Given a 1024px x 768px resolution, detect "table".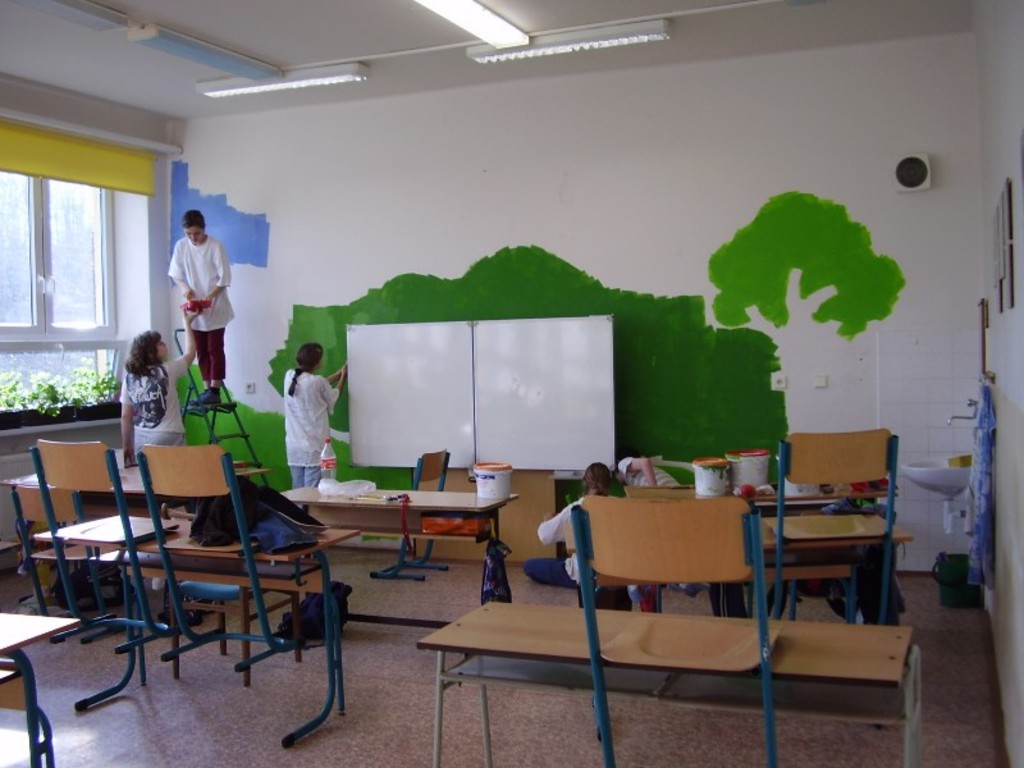
(0,461,271,621).
